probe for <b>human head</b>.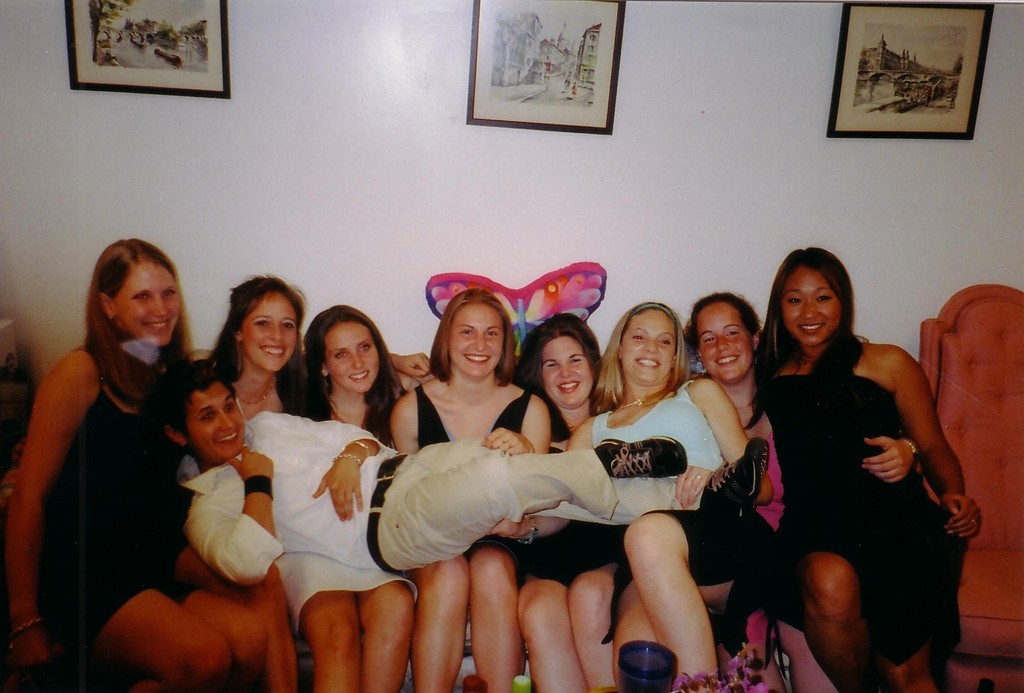
Probe result: 694/296/761/389.
